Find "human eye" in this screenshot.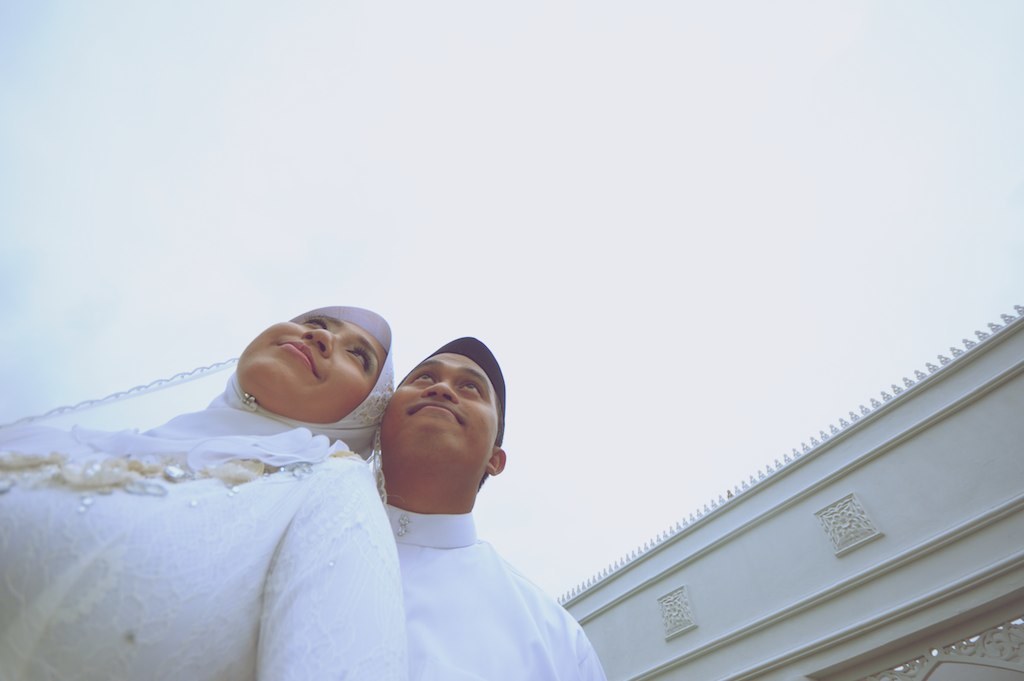
The bounding box for "human eye" is [413,368,438,384].
